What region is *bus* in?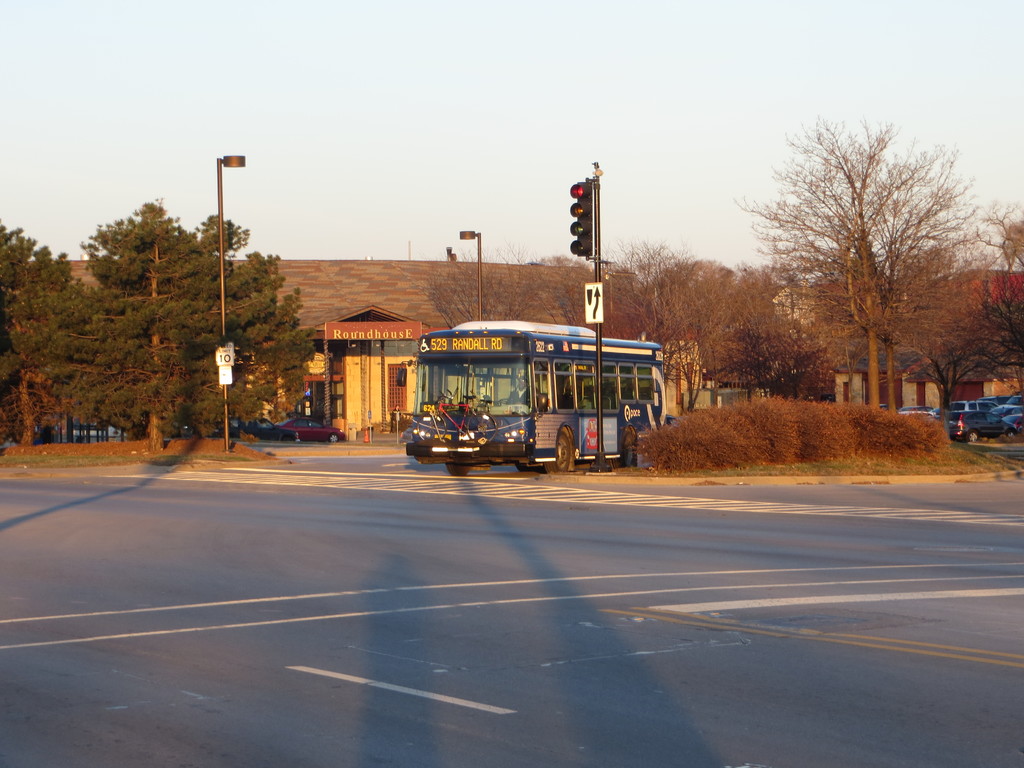
crop(404, 324, 668, 478).
